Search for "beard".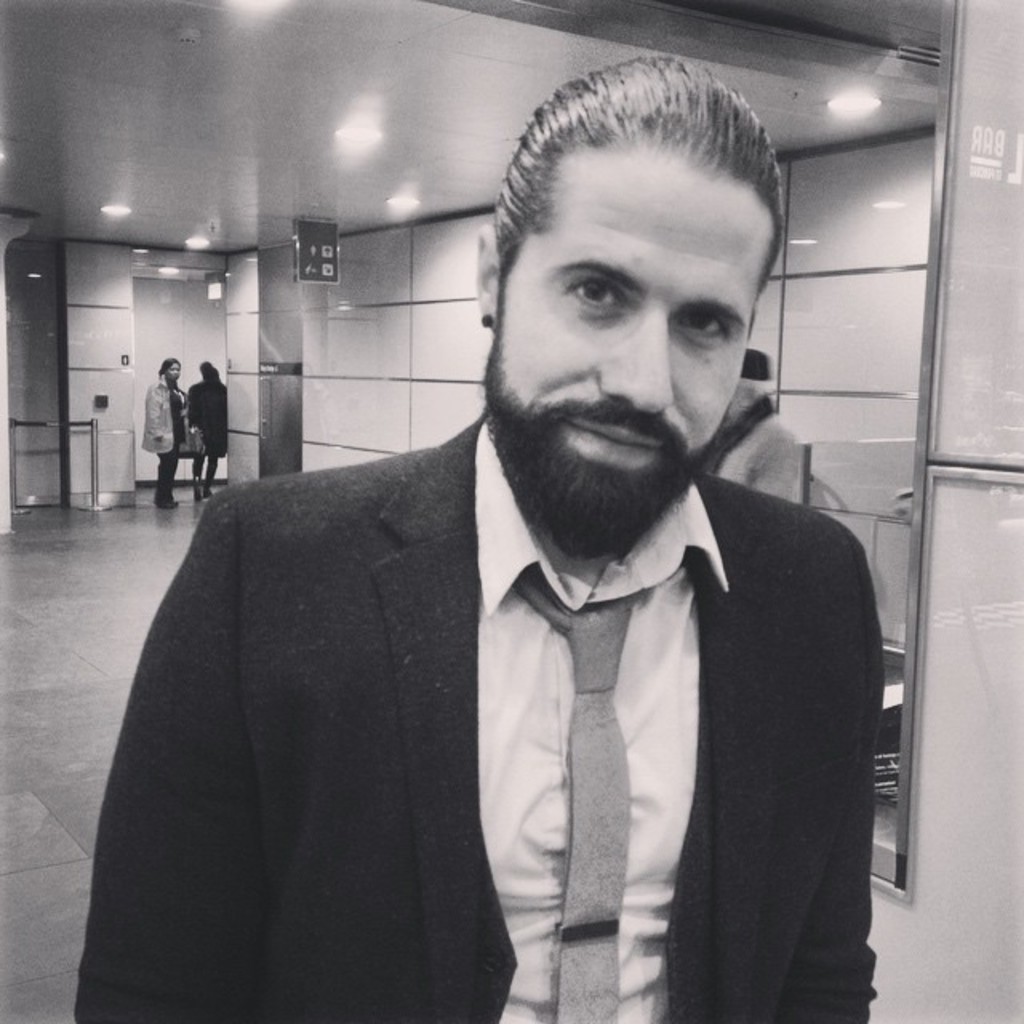
Found at (442, 315, 742, 501).
